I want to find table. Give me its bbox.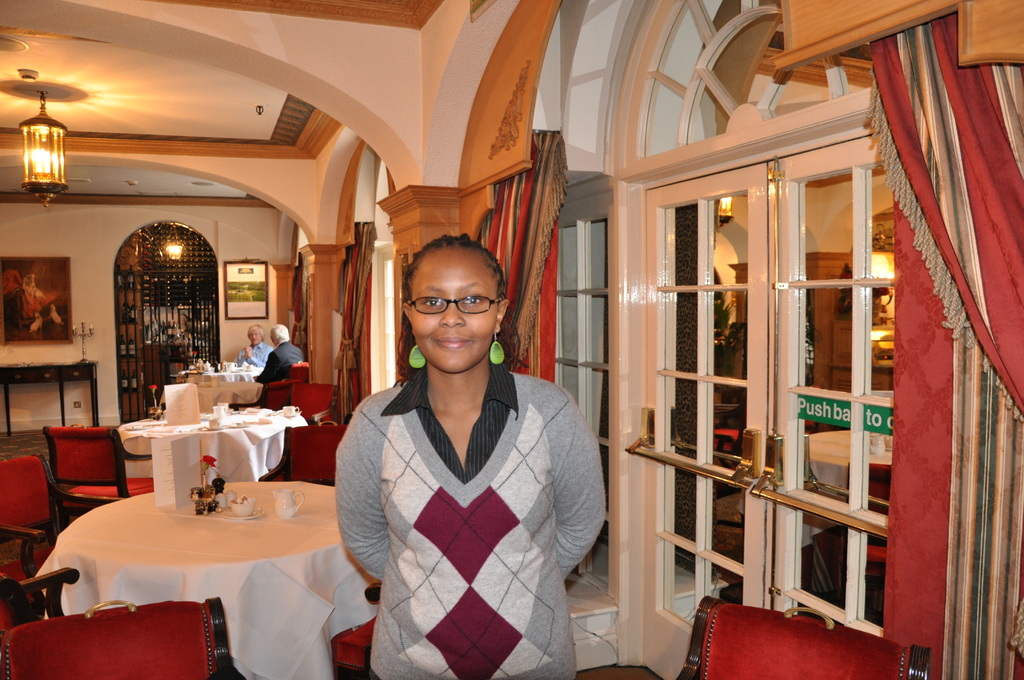
[26,482,384,679].
